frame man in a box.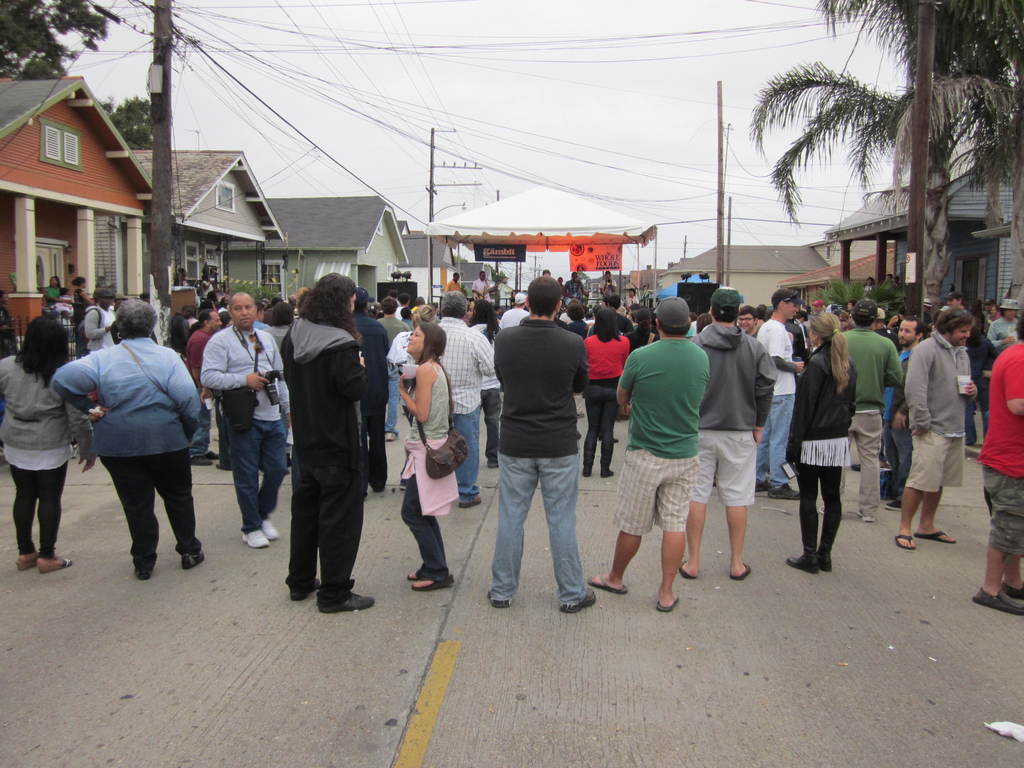
box(485, 276, 589, 612).
